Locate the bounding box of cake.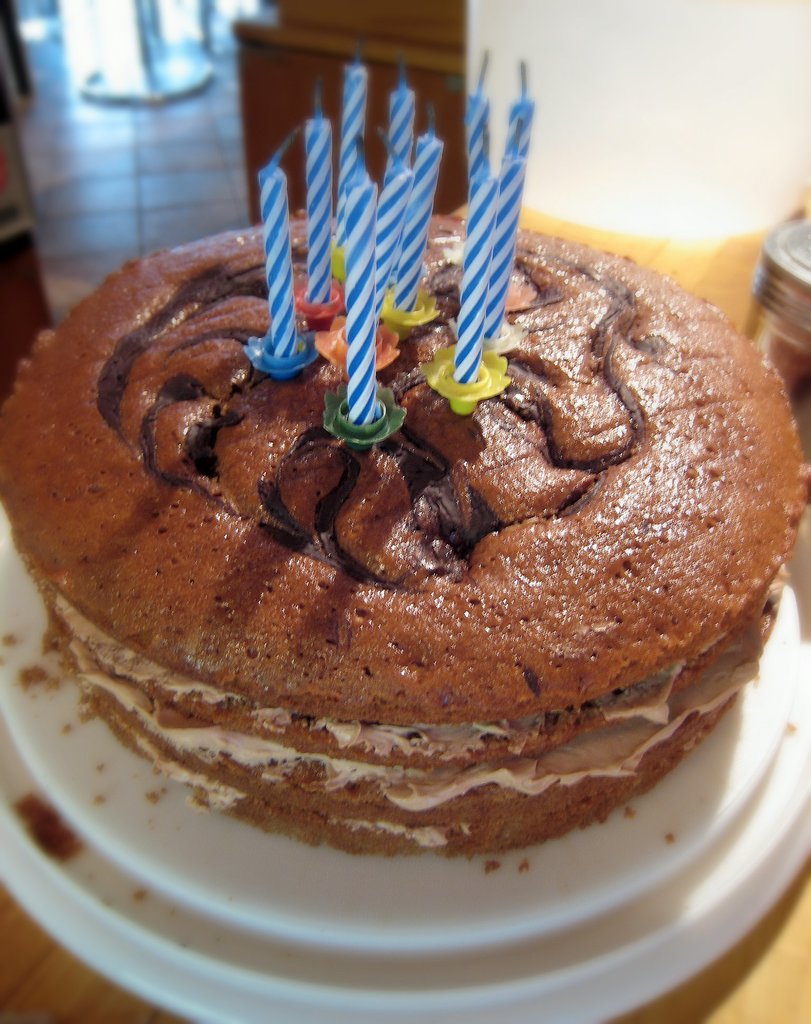
Bounding box: (2, 214, 806, 865).
